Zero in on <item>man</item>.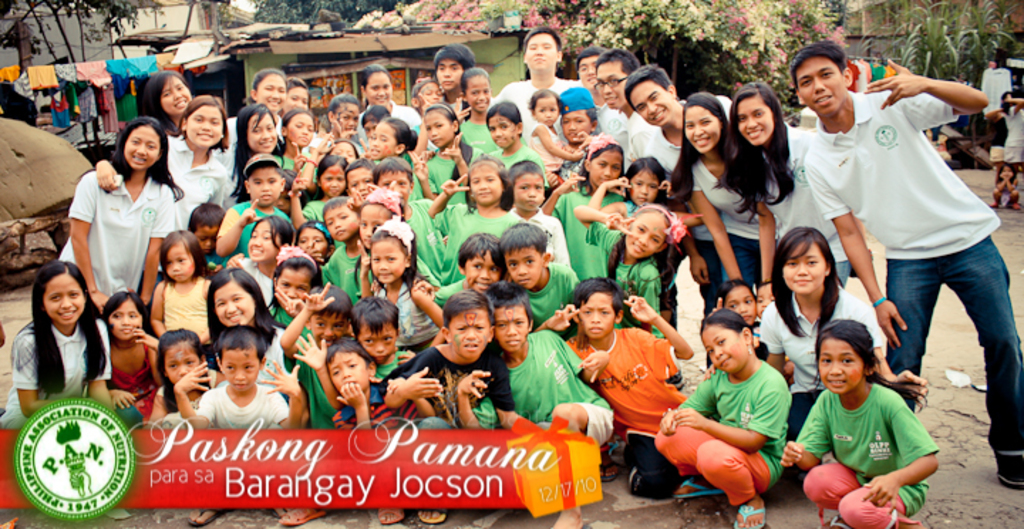
Zeroed in: detection(430, 41, 474, 114).
